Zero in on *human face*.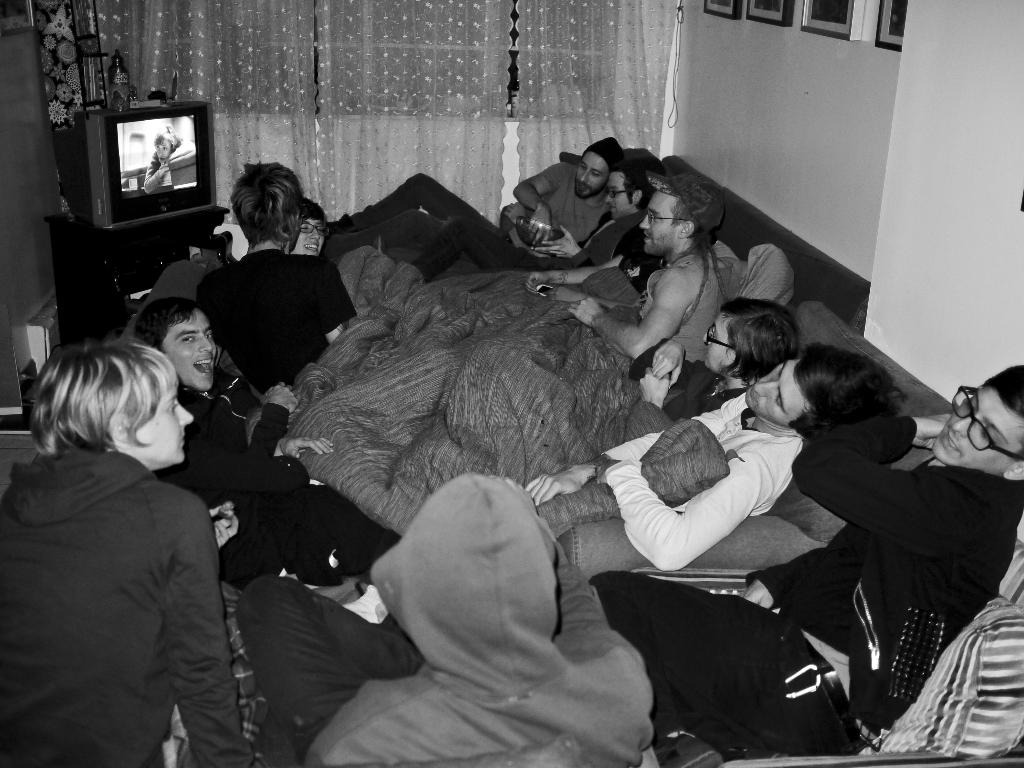
Zeroed in: select_region(933, 383, 1023, 475).
